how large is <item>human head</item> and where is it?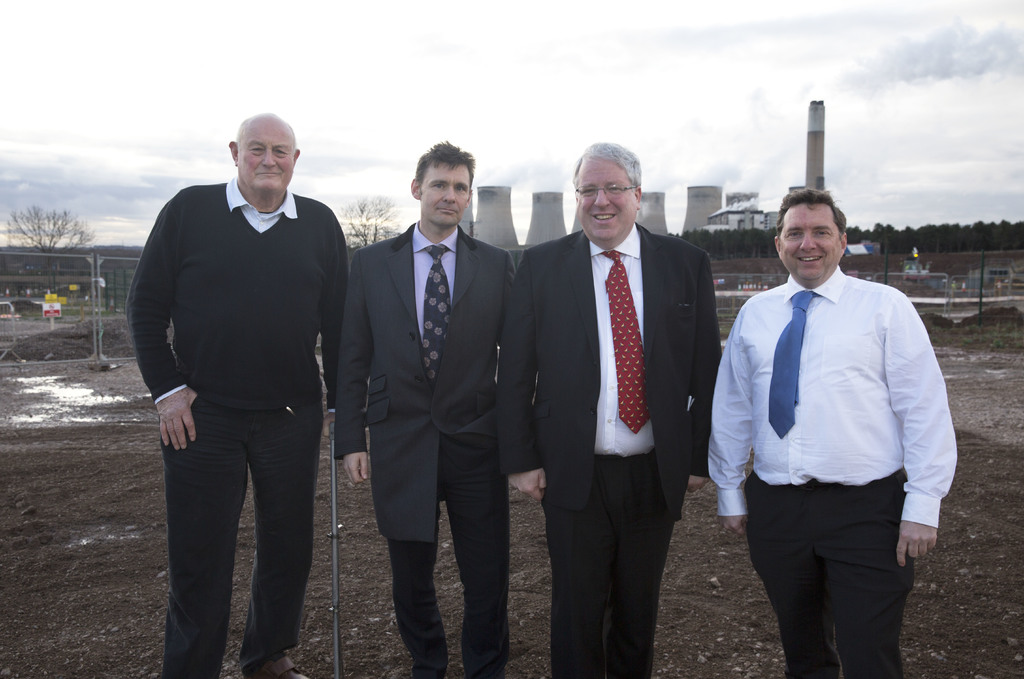
Bounding box: left=769, top=190, right=856, bottom=274.
